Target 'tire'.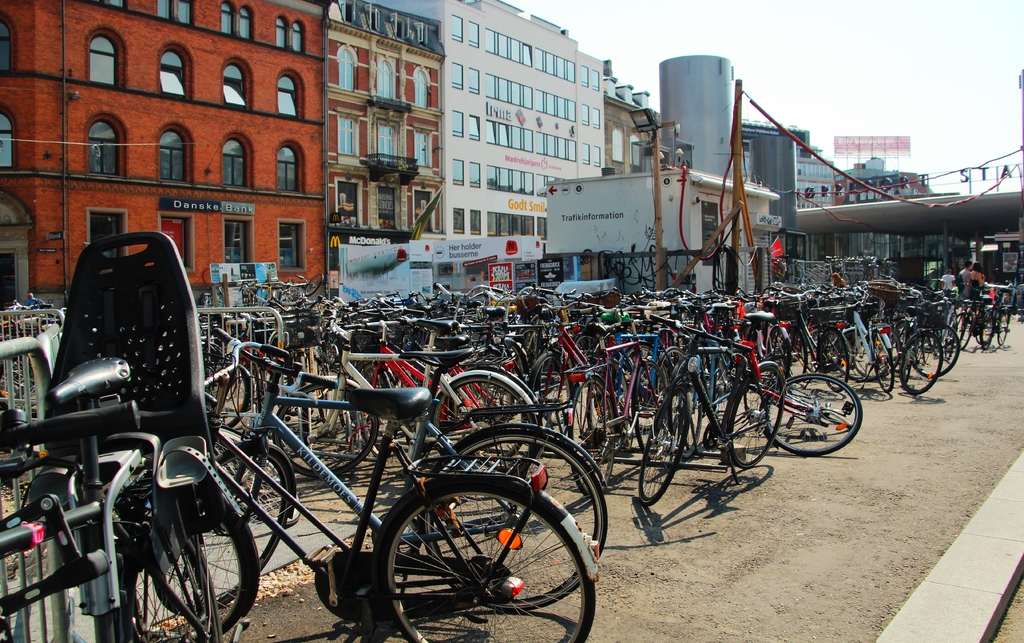
Target region: bbox=(377, 479, 597, 642).
